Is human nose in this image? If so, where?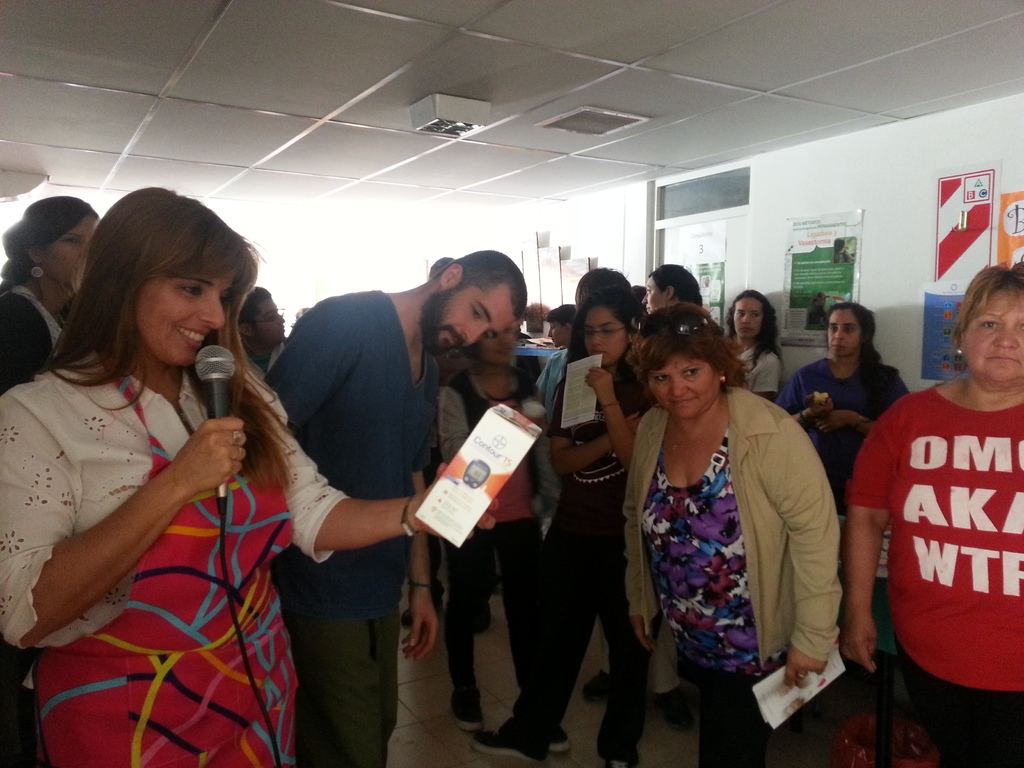
Yes, at [left=990, top=325, right=1021, bottom=351].
